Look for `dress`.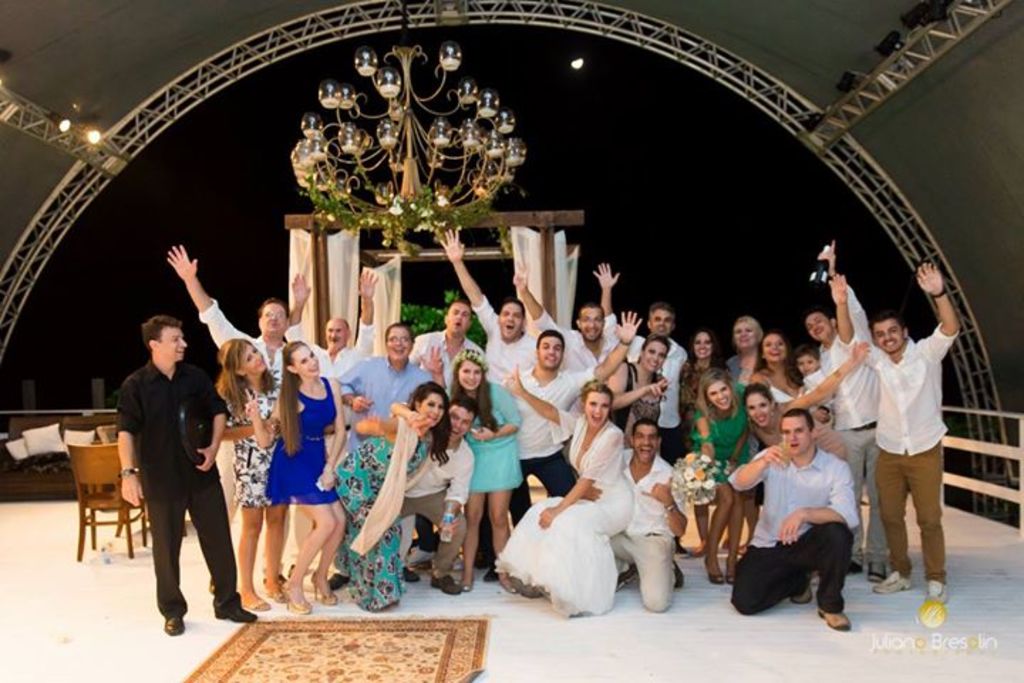
Found: box=[501, 437, 649, 616].
